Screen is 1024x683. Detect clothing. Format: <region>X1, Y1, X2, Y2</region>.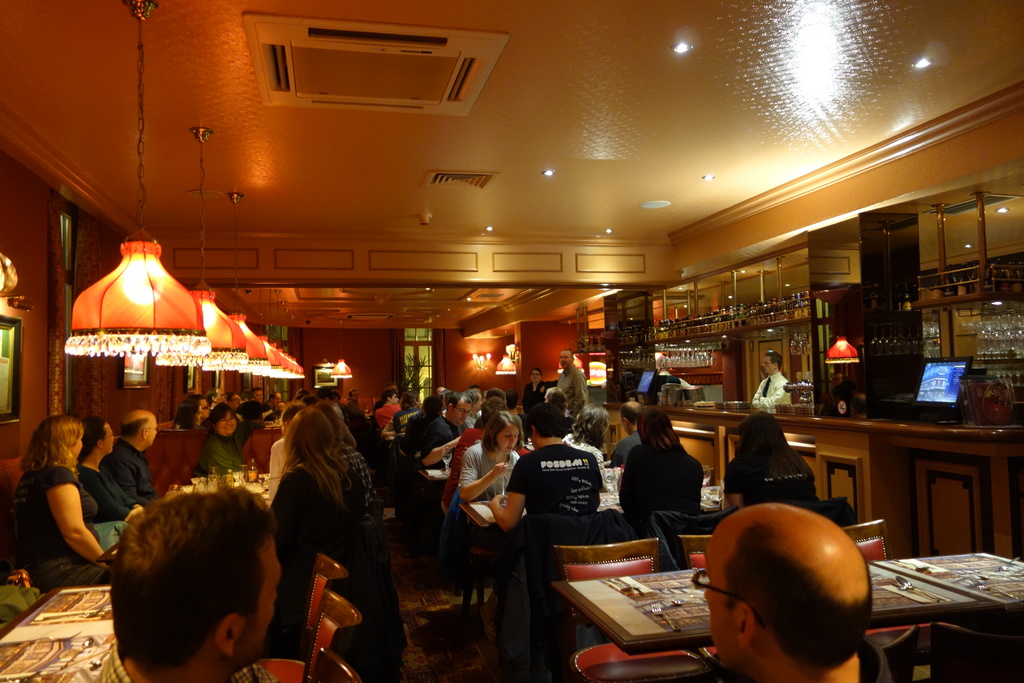
<region>76, 462, 134, 552</region>.
